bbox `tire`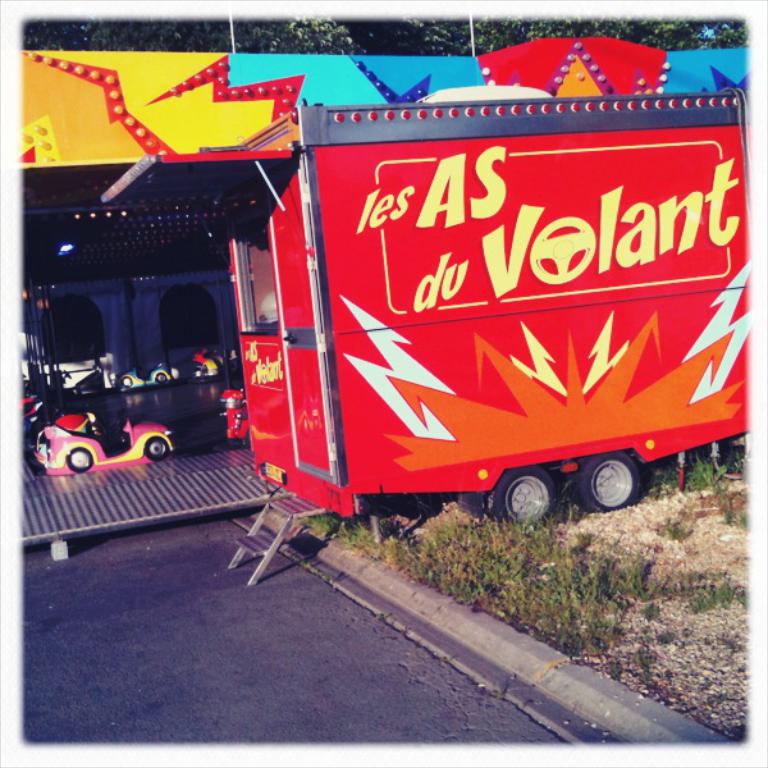
box=[154, 372, 165, 384]
